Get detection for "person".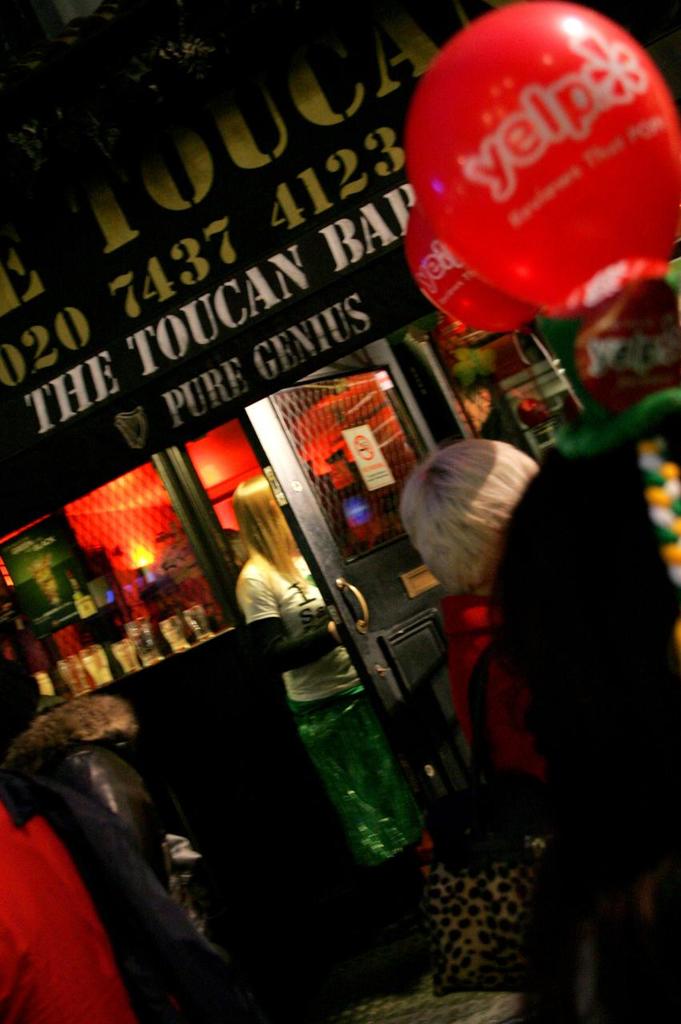
Detection: locate(243, 474, 428, 883).
